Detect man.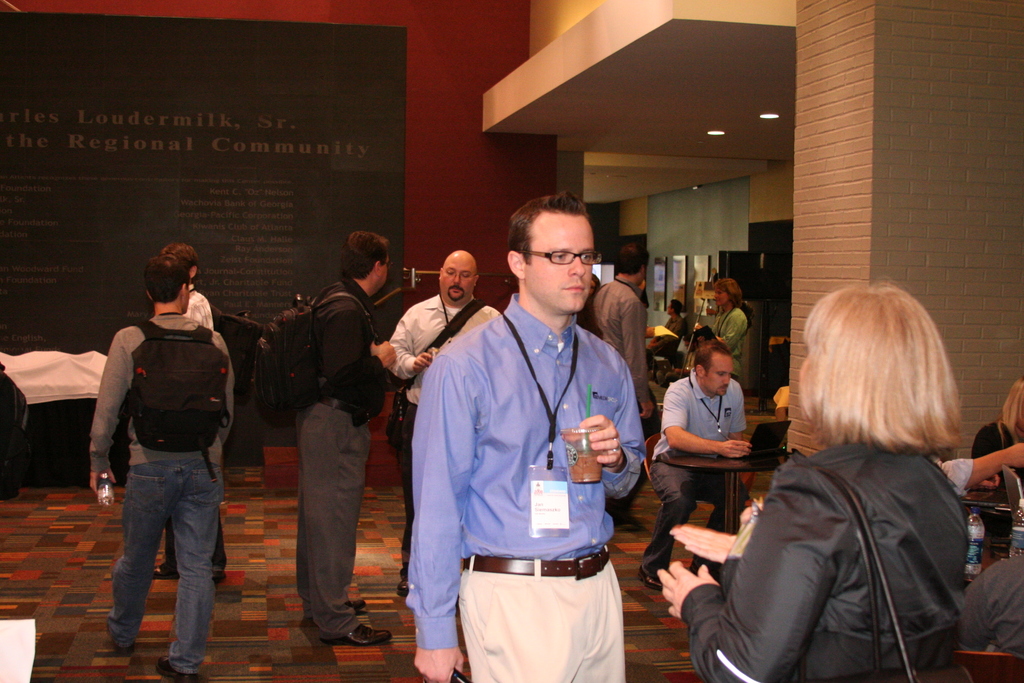
Detected at rect(640, 341, 746, 584).
